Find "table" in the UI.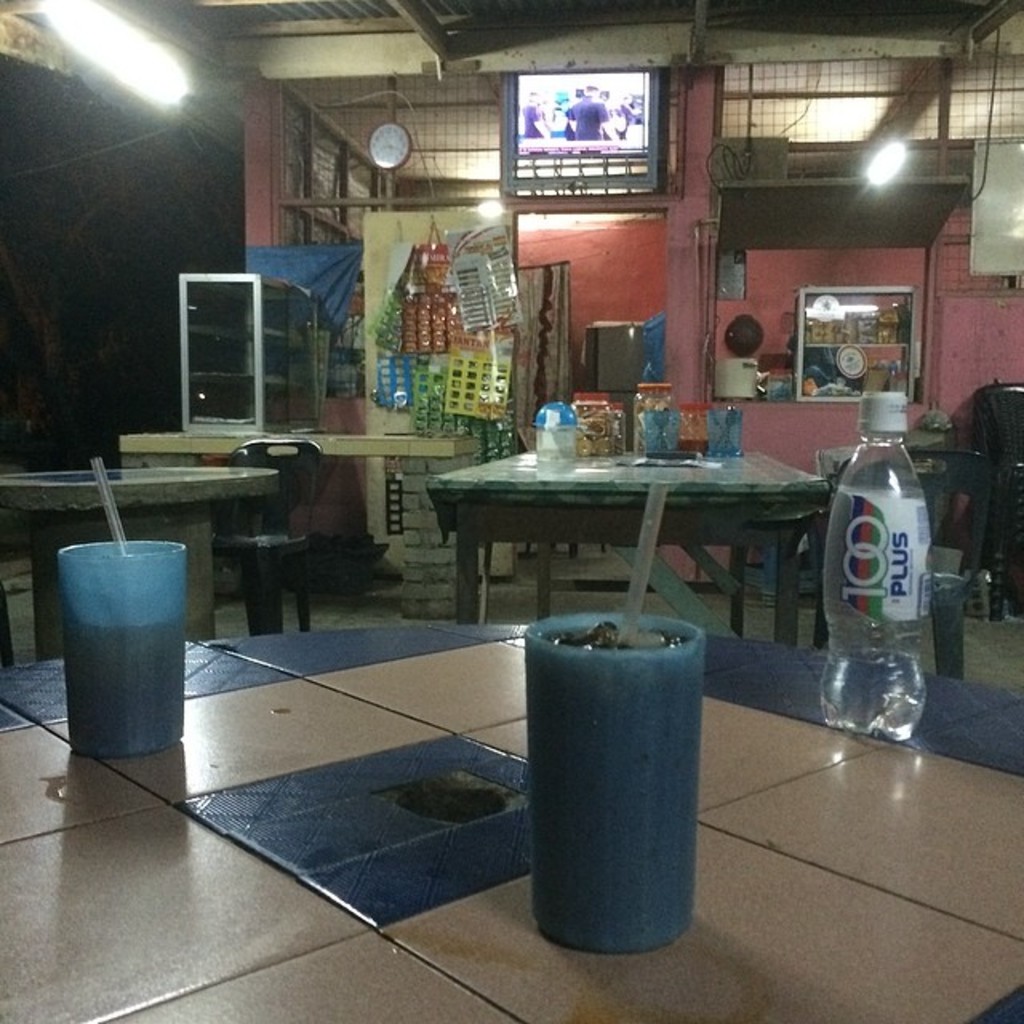
UI element at BBox(390, 446, 886, 646).
